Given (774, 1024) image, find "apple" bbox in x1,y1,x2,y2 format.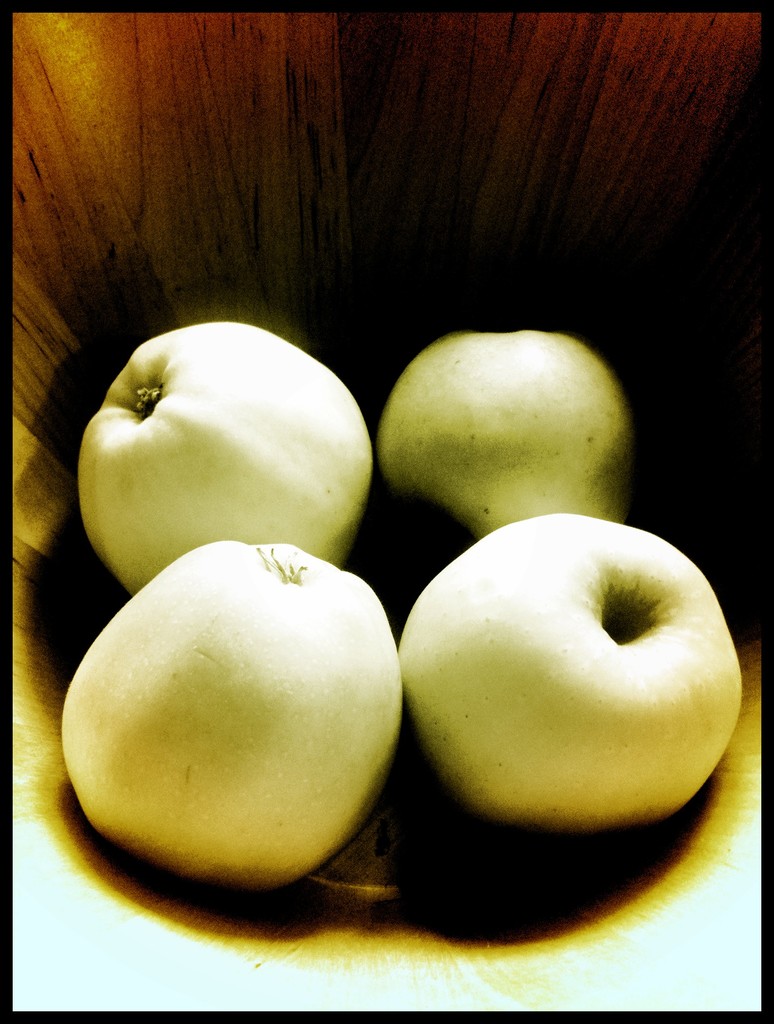
75,319,374,595.
